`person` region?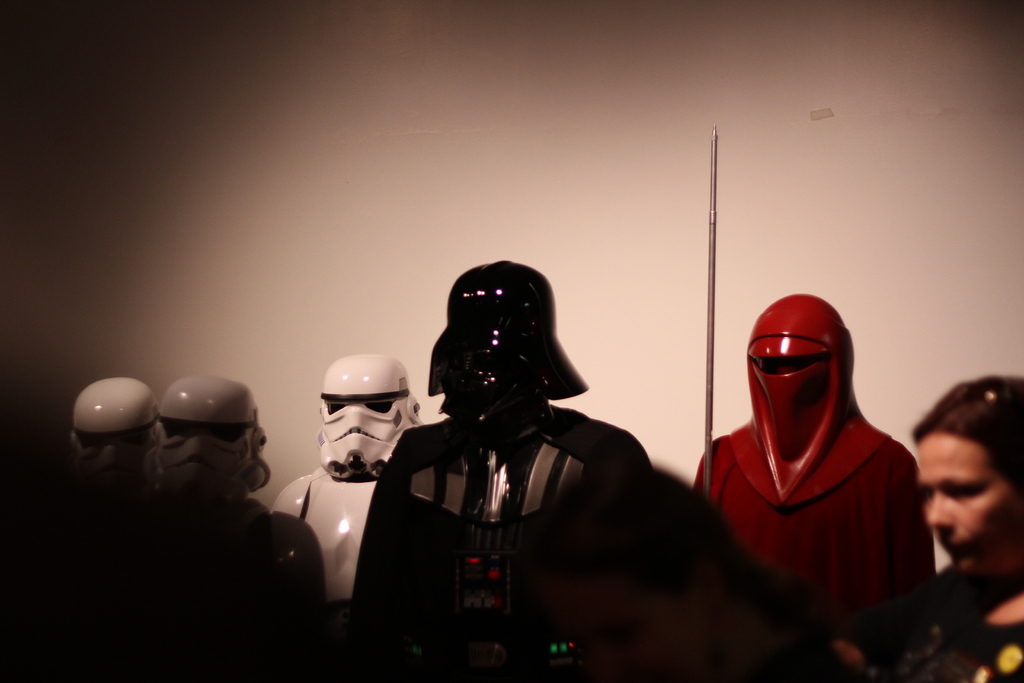
{"left": 393, "top": 243, "right": 688, "bottom": 669}
